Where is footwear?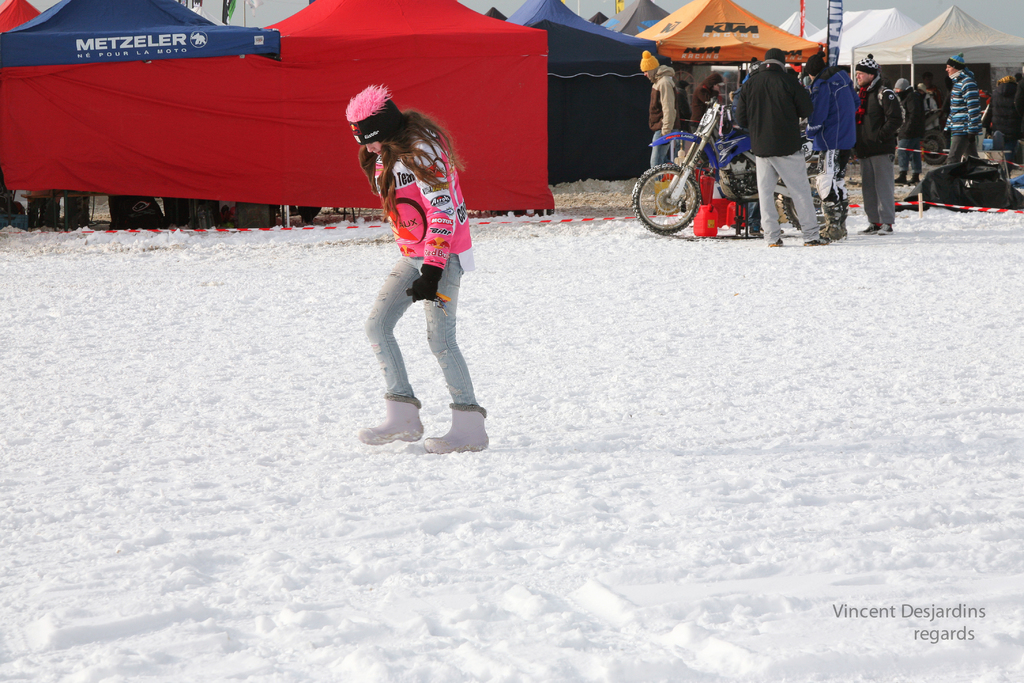
[x1=417, y1=402, x2=490, y2=452].
